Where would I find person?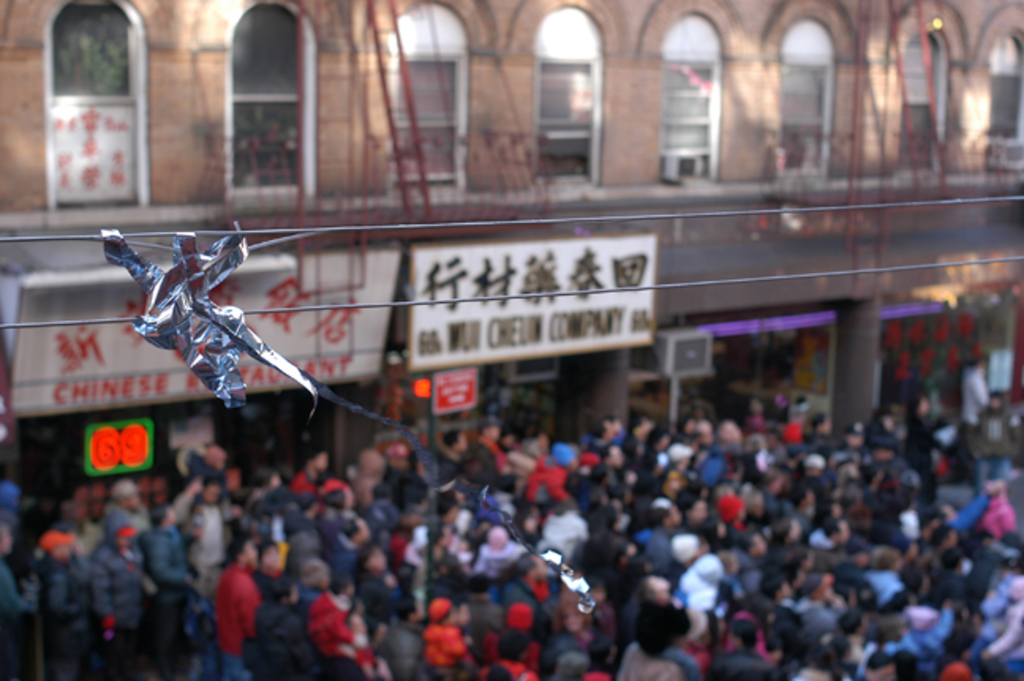
At box(424, 596, 468, 678).
